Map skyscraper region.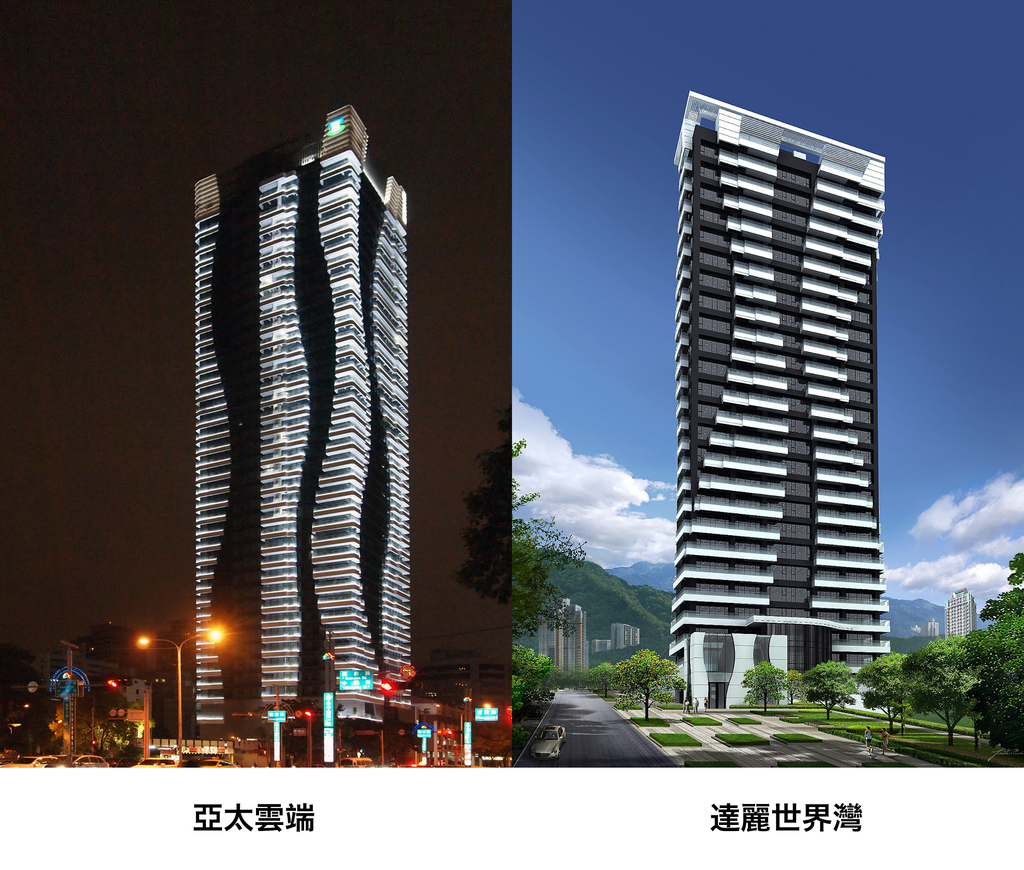
Mapped to BBox(662, 84, 902, 716).
